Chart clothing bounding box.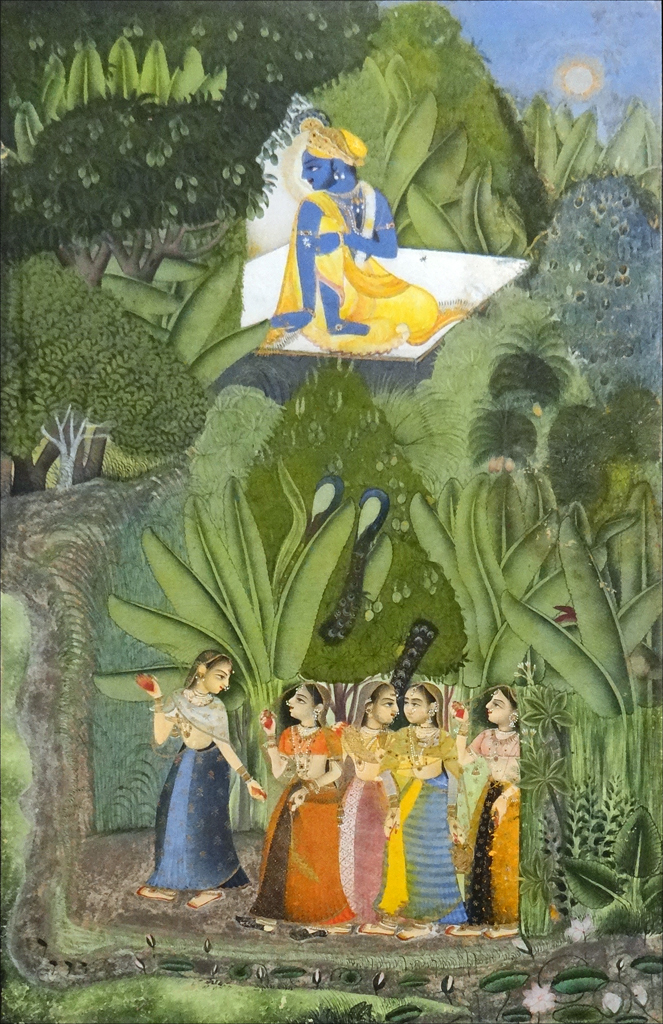
Charted: box(347, 682, 402, 921).
